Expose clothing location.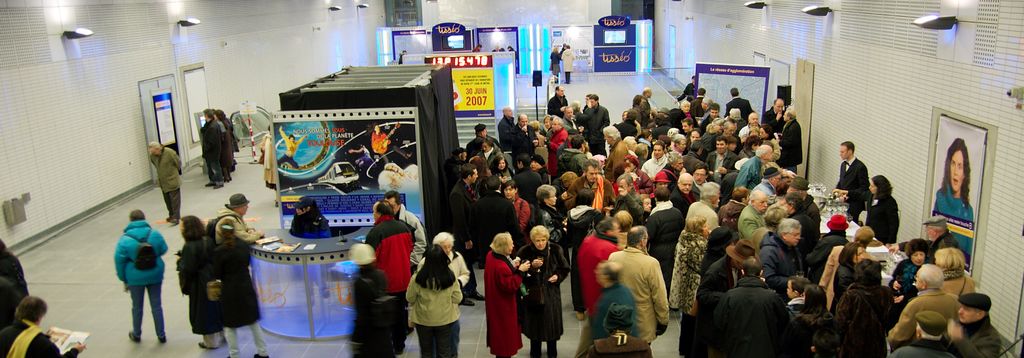
Exposed at region(588, 280, 643, 339).
